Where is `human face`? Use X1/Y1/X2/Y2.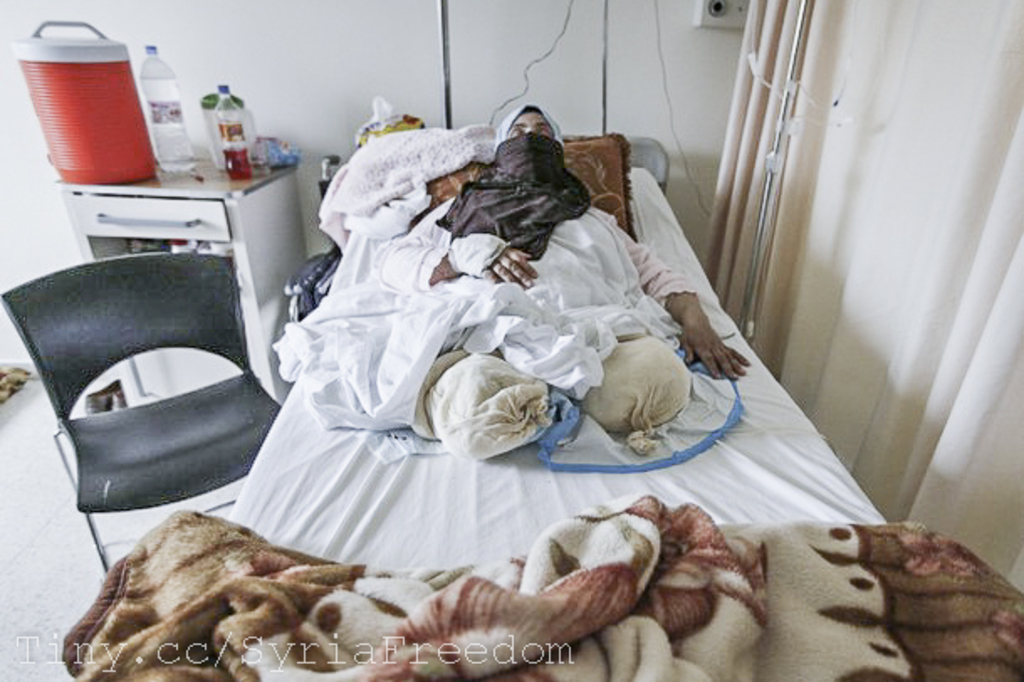
510/111/554/131.
